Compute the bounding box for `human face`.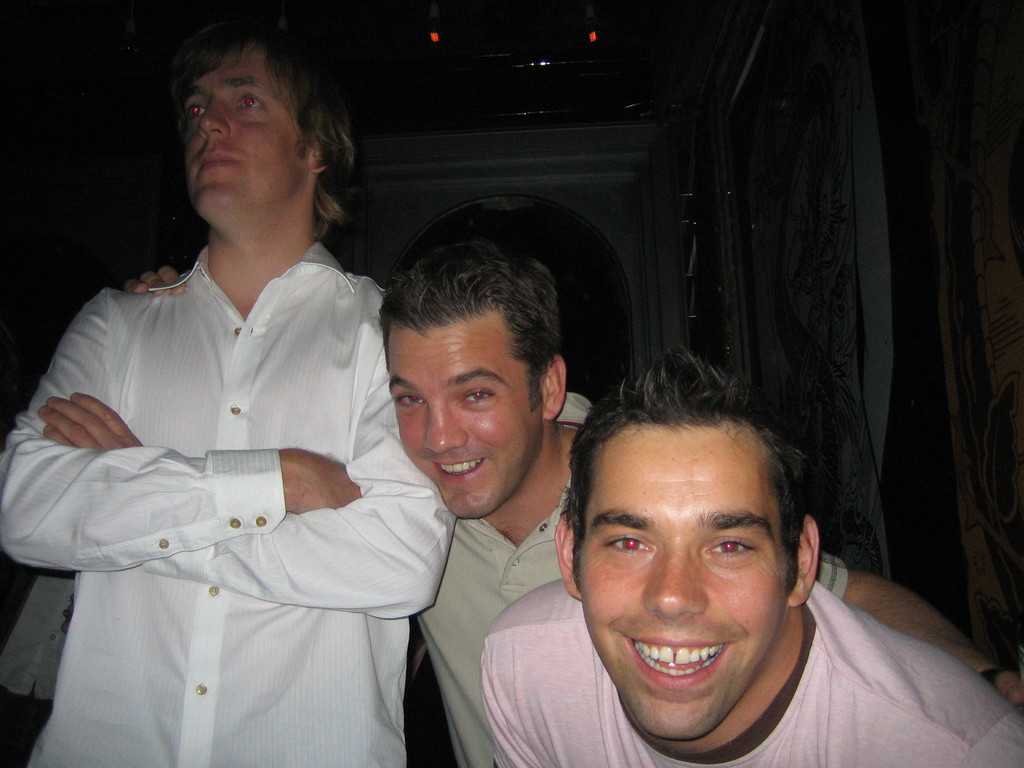
rect(394, 322, 546, 516).
